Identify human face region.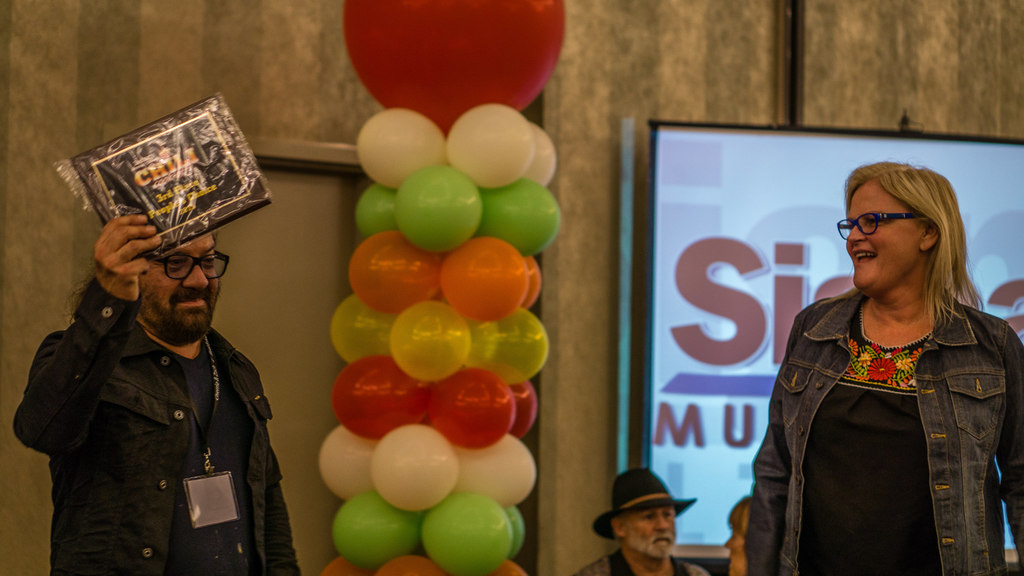
Region: region(623, 503, 678, 556).
